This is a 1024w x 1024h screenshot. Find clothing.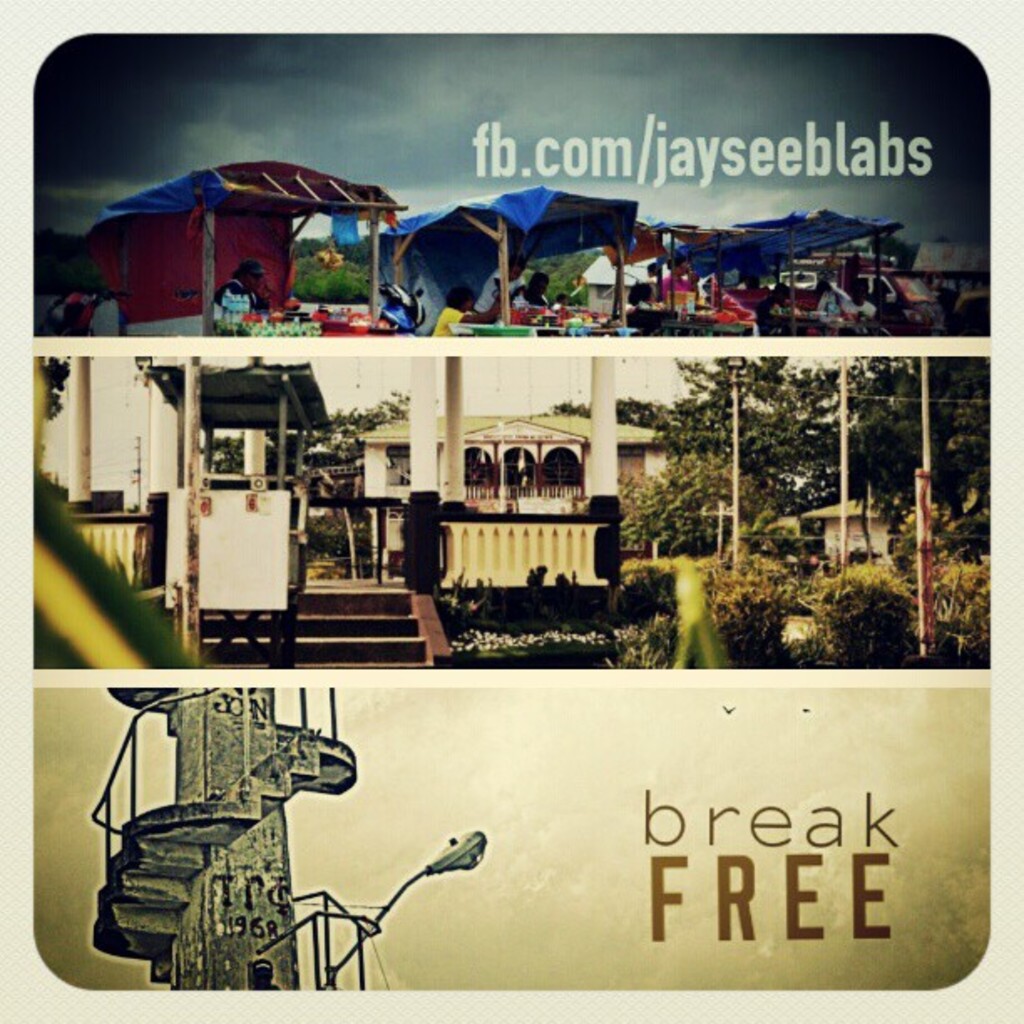
Bounding box: (left=656, top=269, right=699, bottom=303).
